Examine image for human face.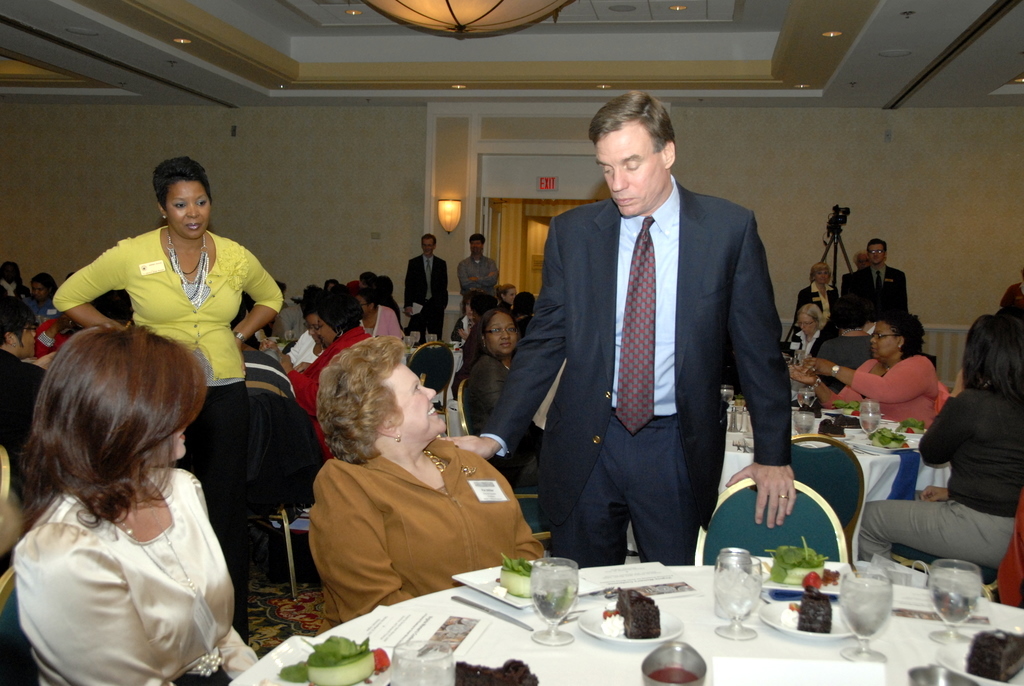
Examination result: <bbox>485, 314, 519, 356</bbox>.
